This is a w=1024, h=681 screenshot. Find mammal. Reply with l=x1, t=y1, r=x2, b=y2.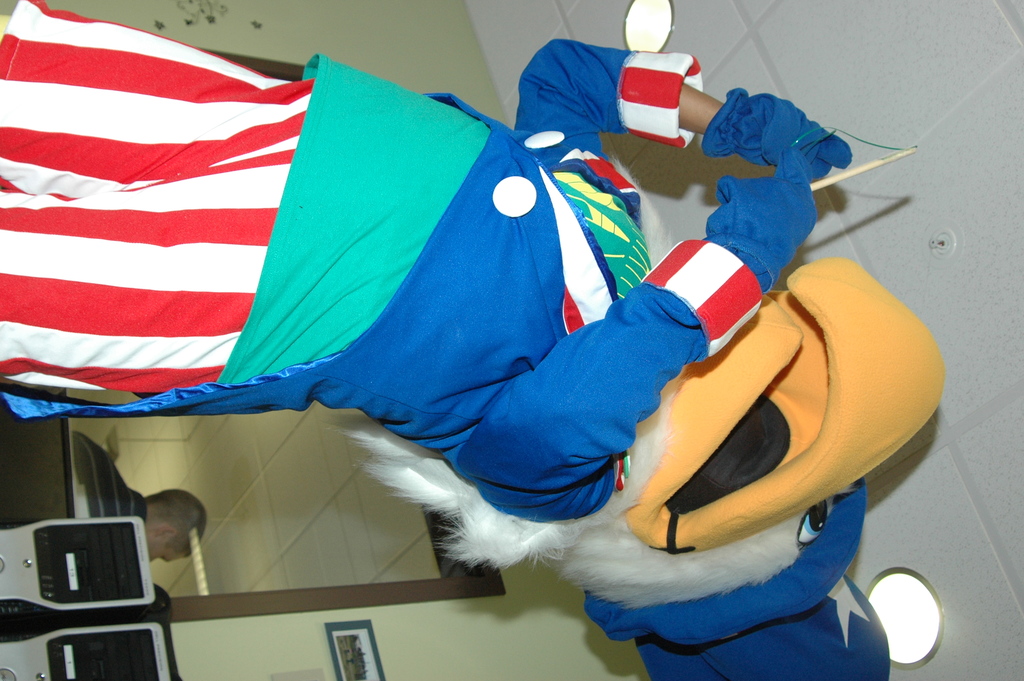
l=56, t=65, r=913, b=677.
